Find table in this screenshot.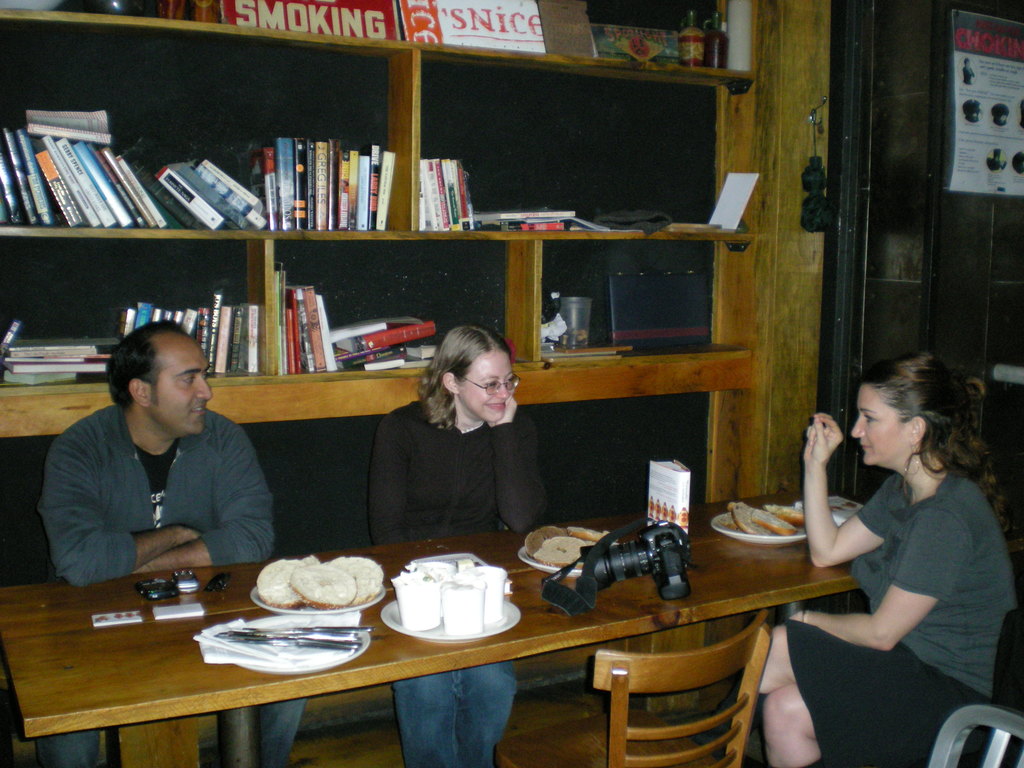
The bounding box for table is 206/509/862/753.
